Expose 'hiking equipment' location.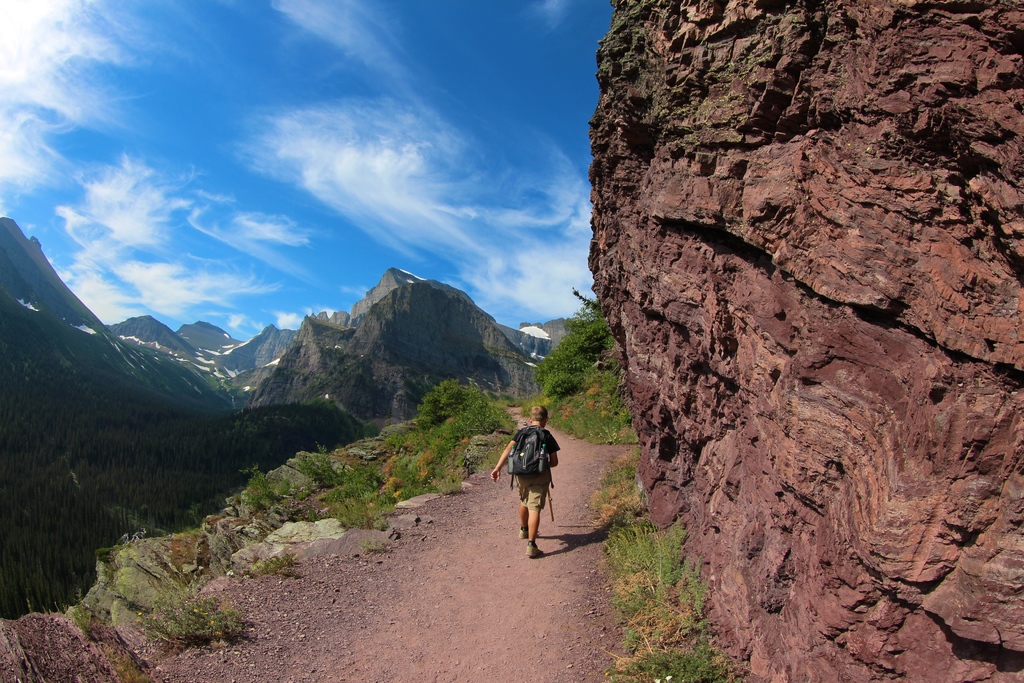
Exposed at select_region(506, 423, 550, 489).
